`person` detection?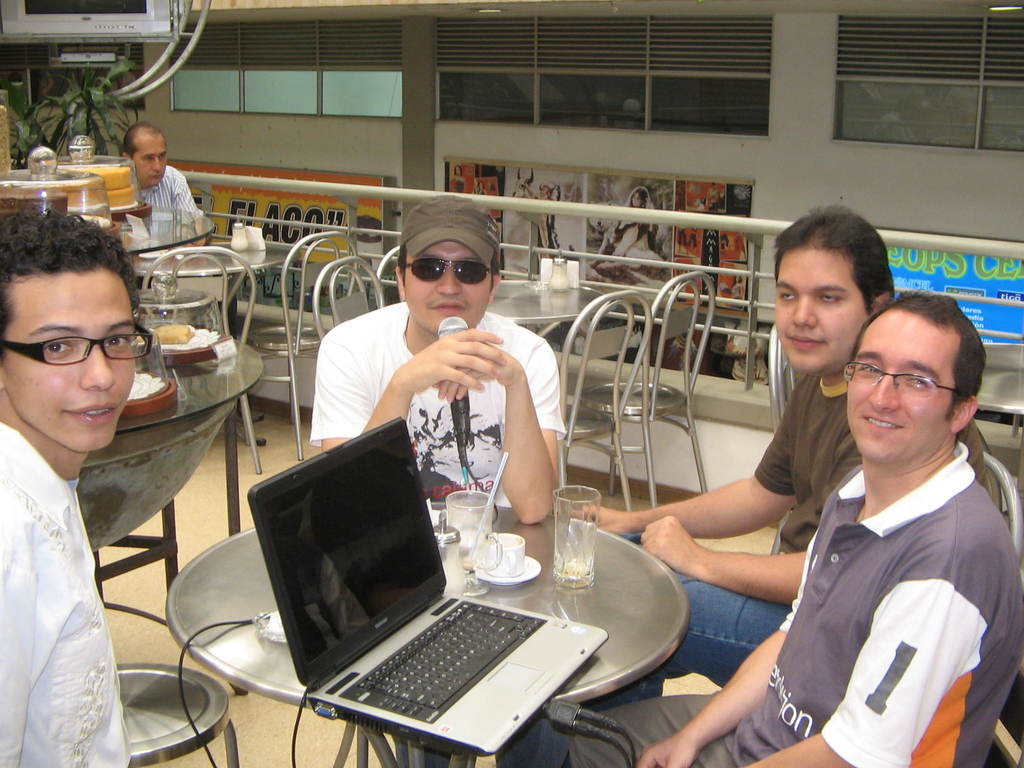
(499, 204, 988, 767)
